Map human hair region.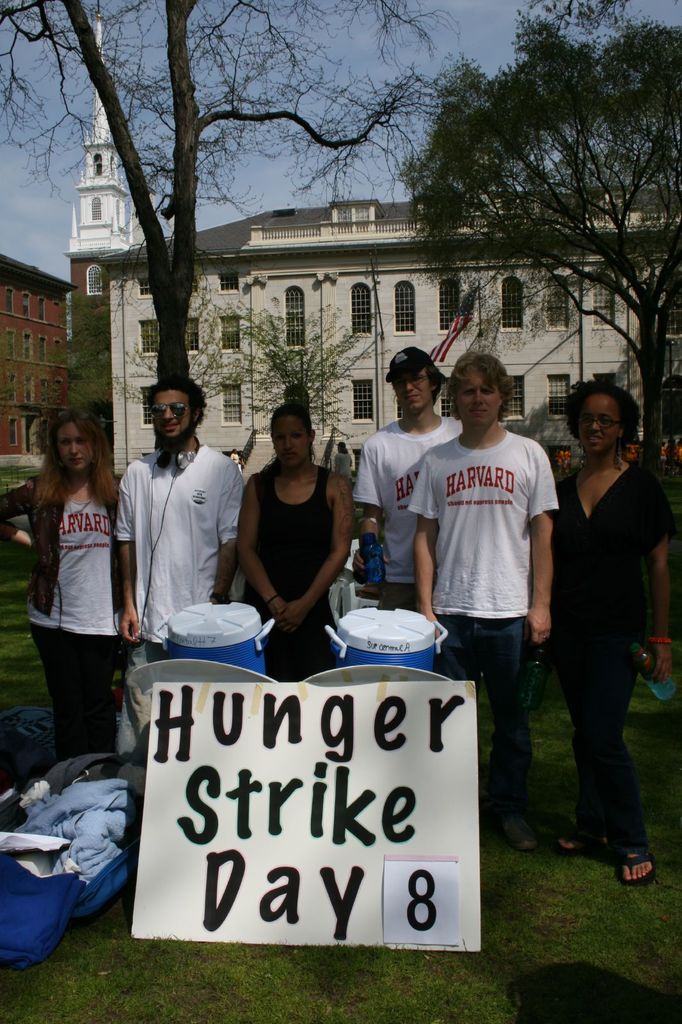
Mapped to pyautogui.locateOnScreen(147, 376, 208, 428).
